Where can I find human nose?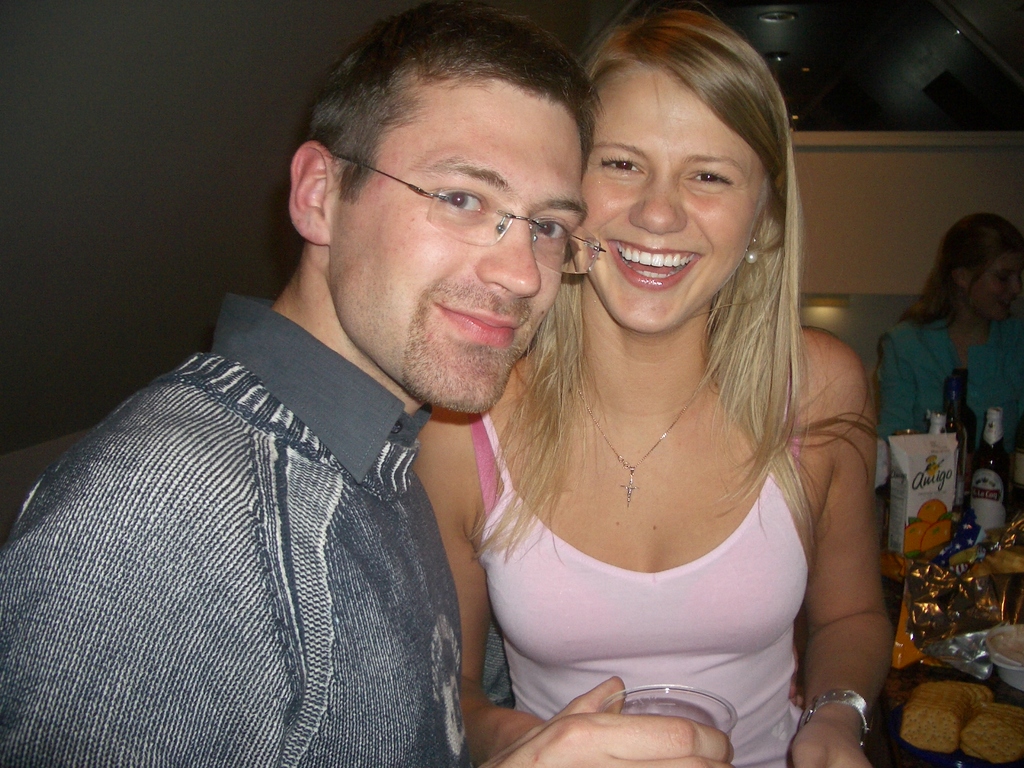
You can find it at 628, 170, 690, 230.
